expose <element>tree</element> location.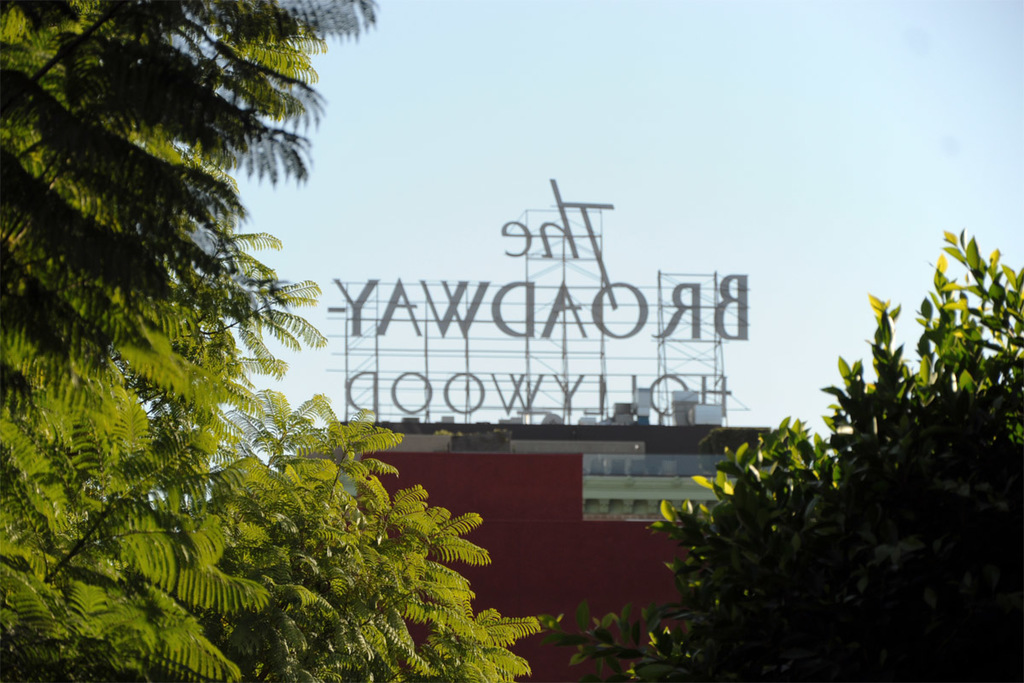
Exposed at [557,213,1023,682].
